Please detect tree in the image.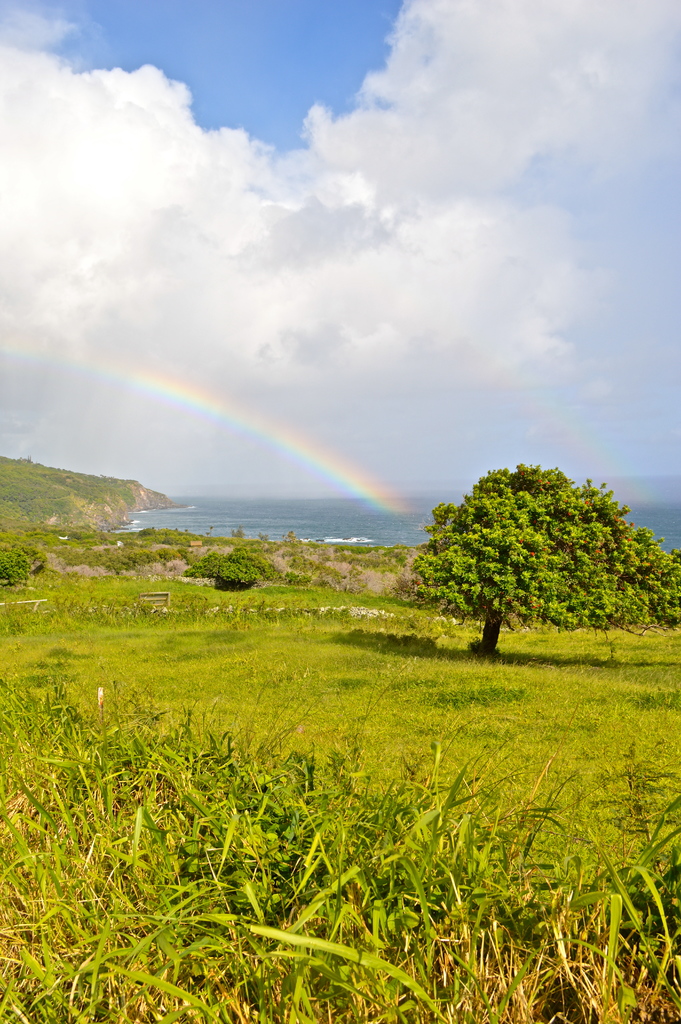
Rect(0, 550, 33, 584).
